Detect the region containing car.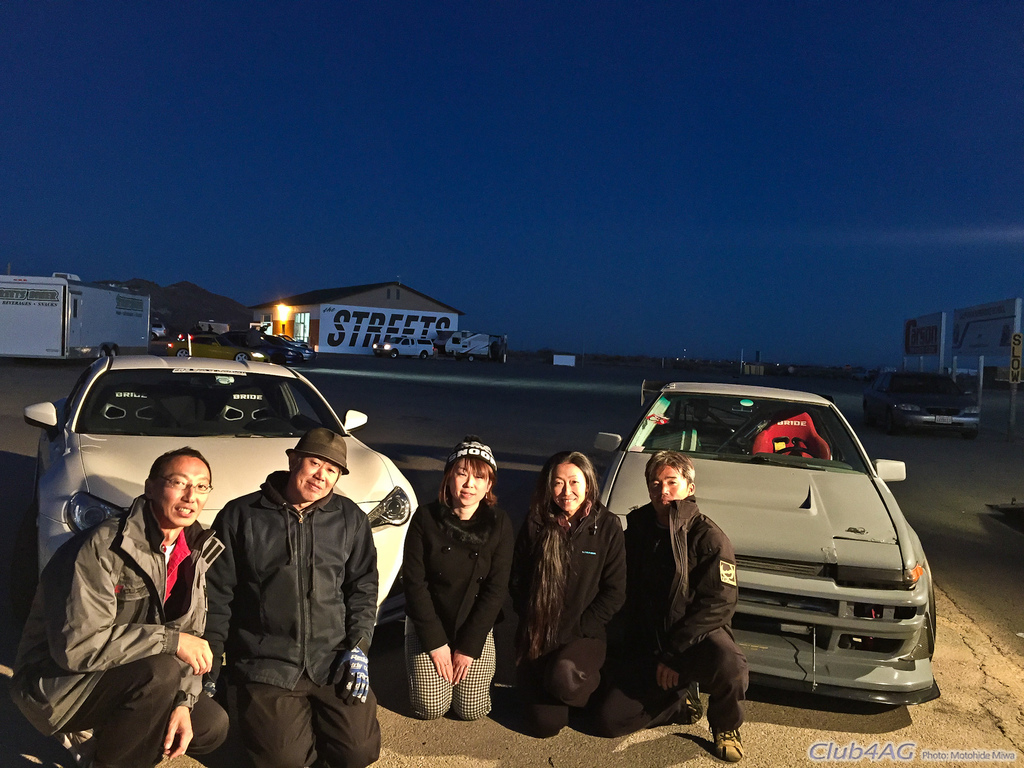
[left=217, top=328, right=305, bottom=368].
